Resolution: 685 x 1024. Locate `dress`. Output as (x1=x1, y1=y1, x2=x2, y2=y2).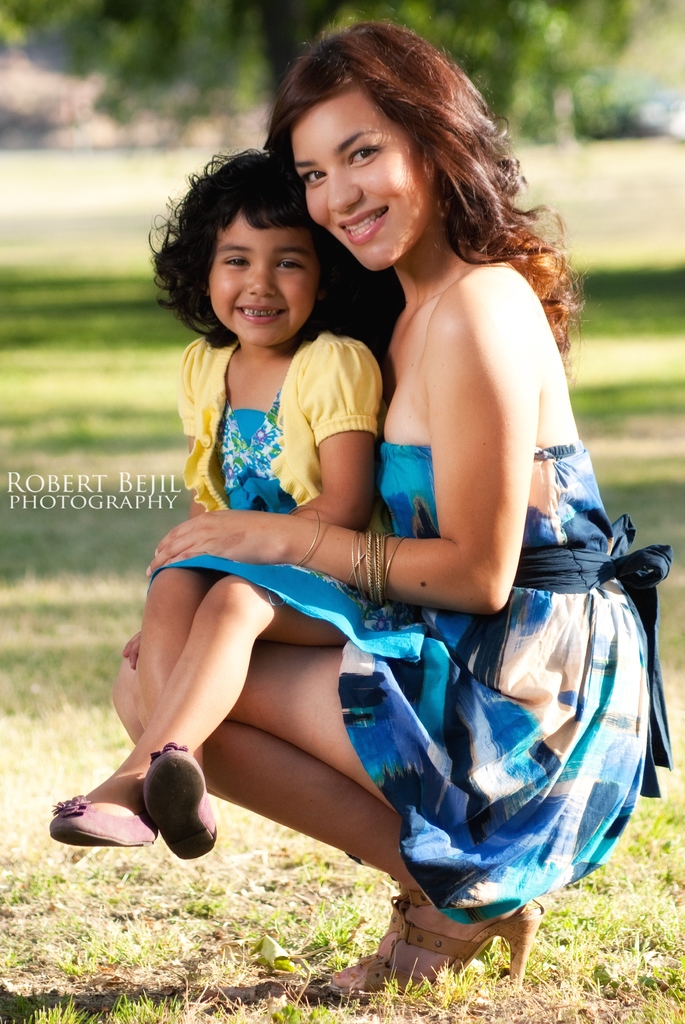
(x1=338, y1=442, x2=670, y2=923).
